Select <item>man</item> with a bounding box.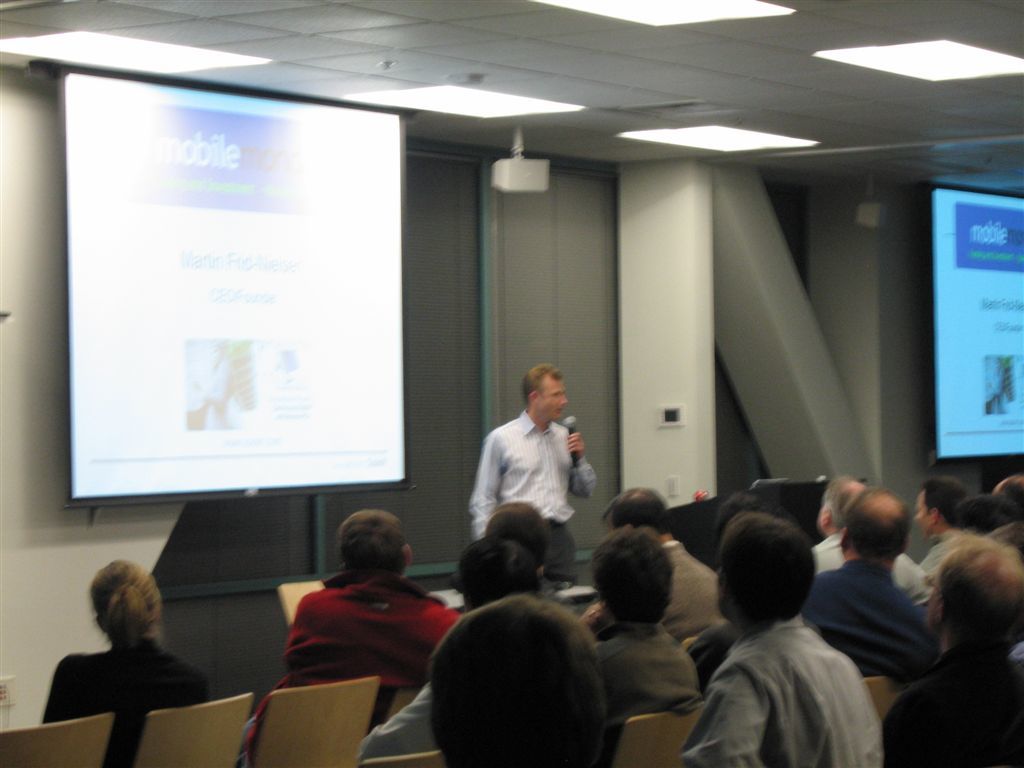
region(808, 473, 938, 608).
